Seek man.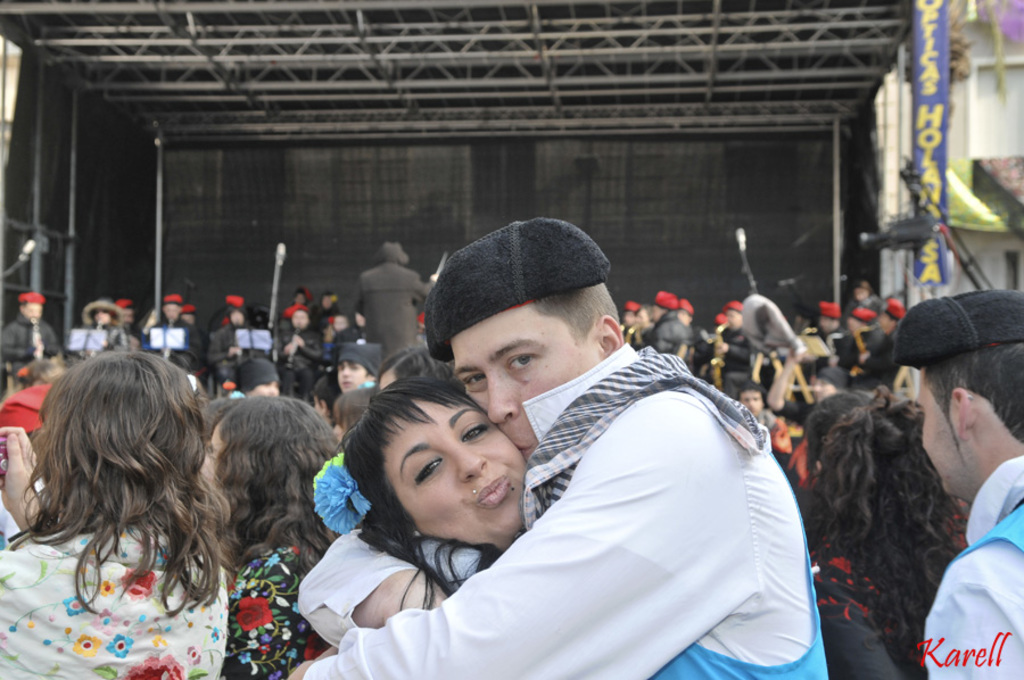
269:217:816:679.
